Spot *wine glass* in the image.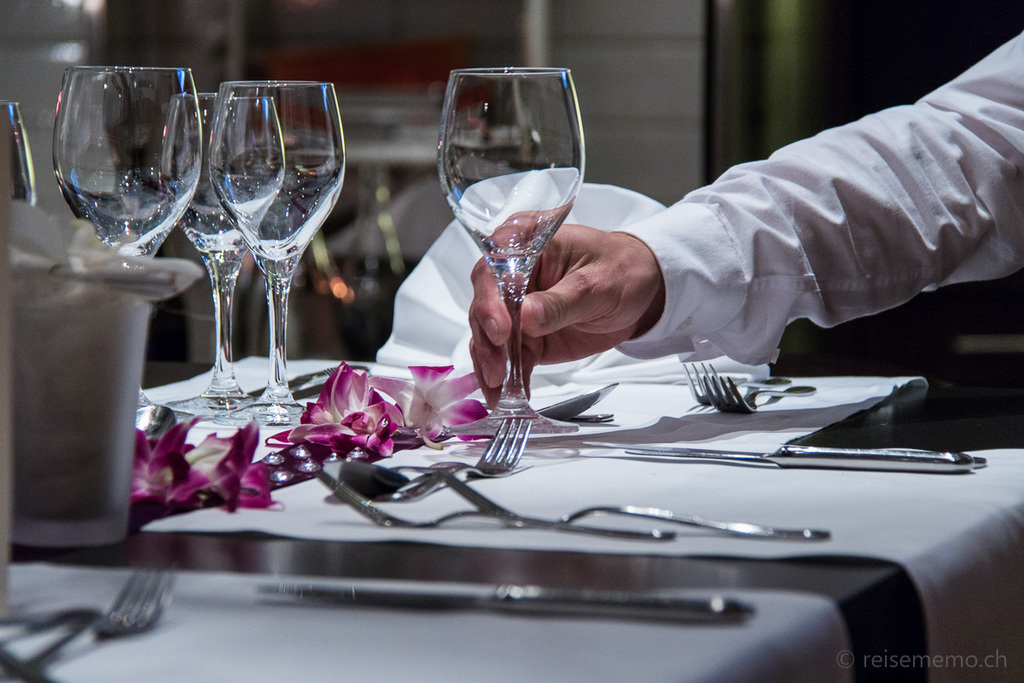
*wine glass* found at 0 96 37 208.
